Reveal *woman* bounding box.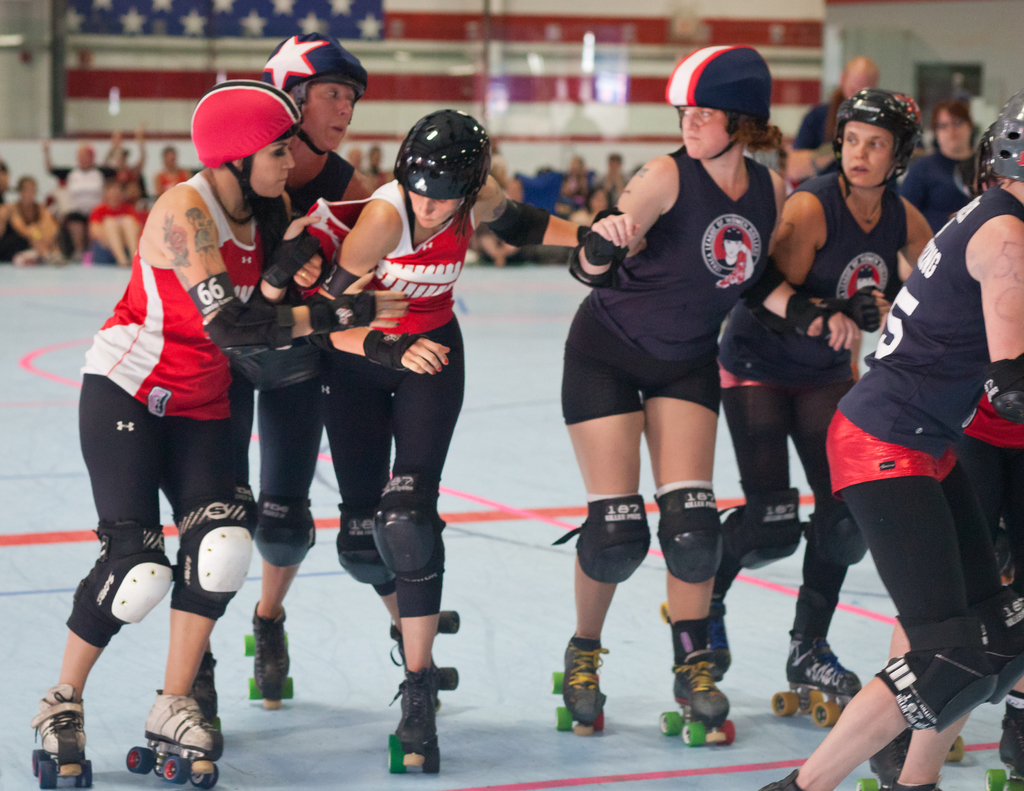
Revealed: l=710, t=118, r=929, b=728.
